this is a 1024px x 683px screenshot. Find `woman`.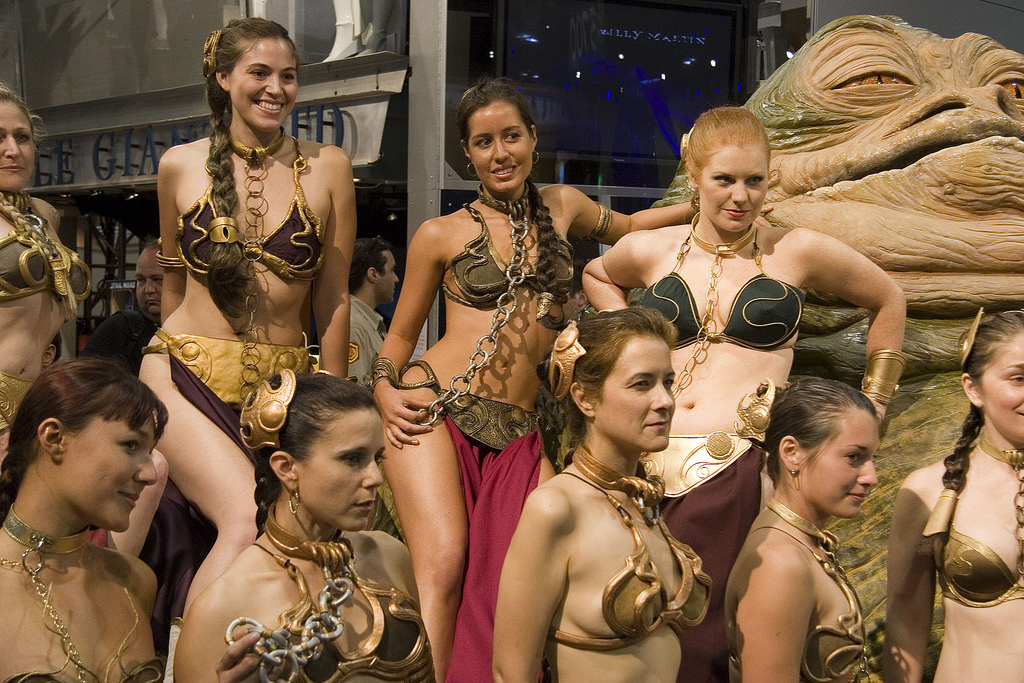
Bounding box: Rect(0, 81, 90, 472).
